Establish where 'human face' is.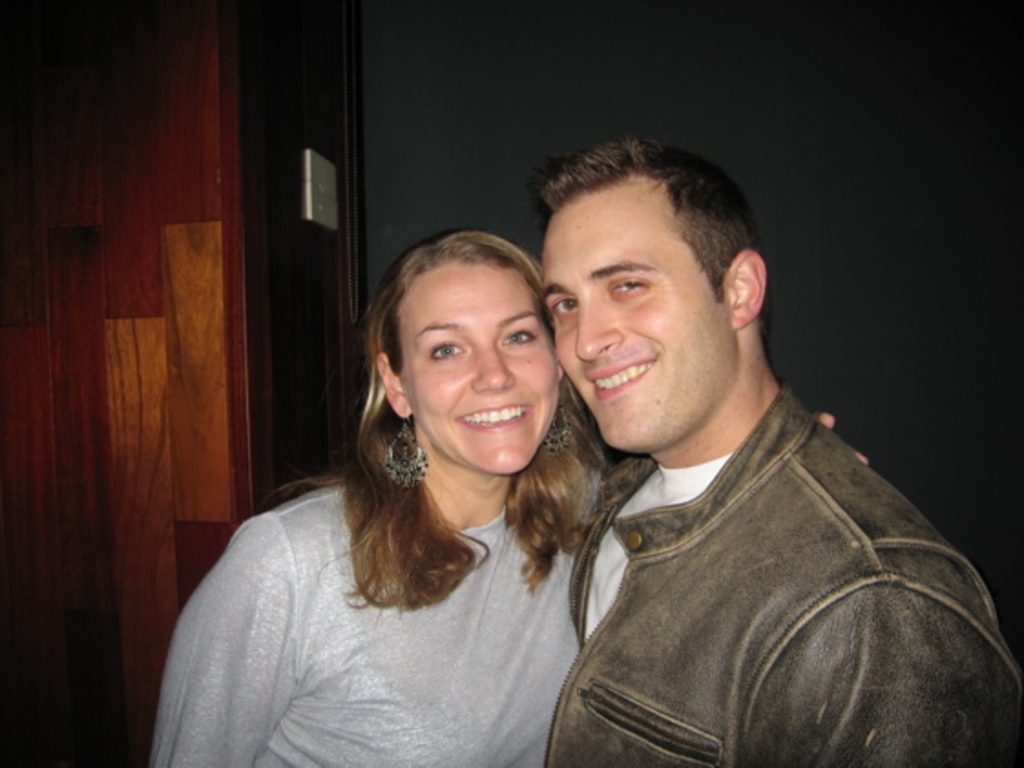
Established at box(540, 182, 730, 456).
